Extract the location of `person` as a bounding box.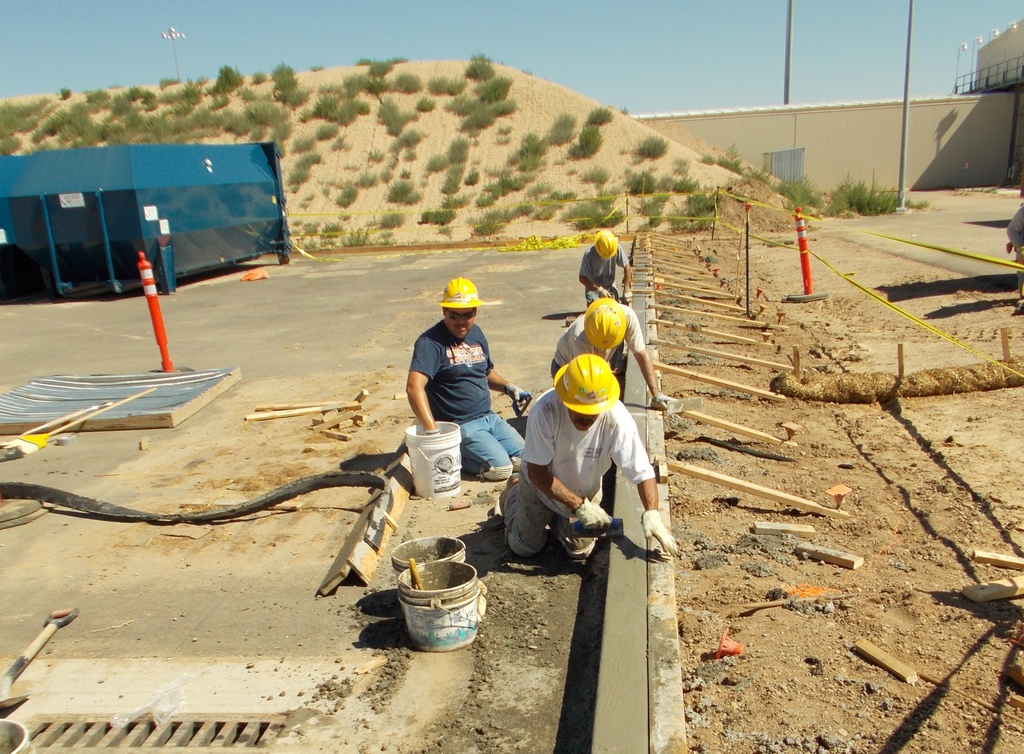
(left=548, top=294, right=683, bottom=413).
